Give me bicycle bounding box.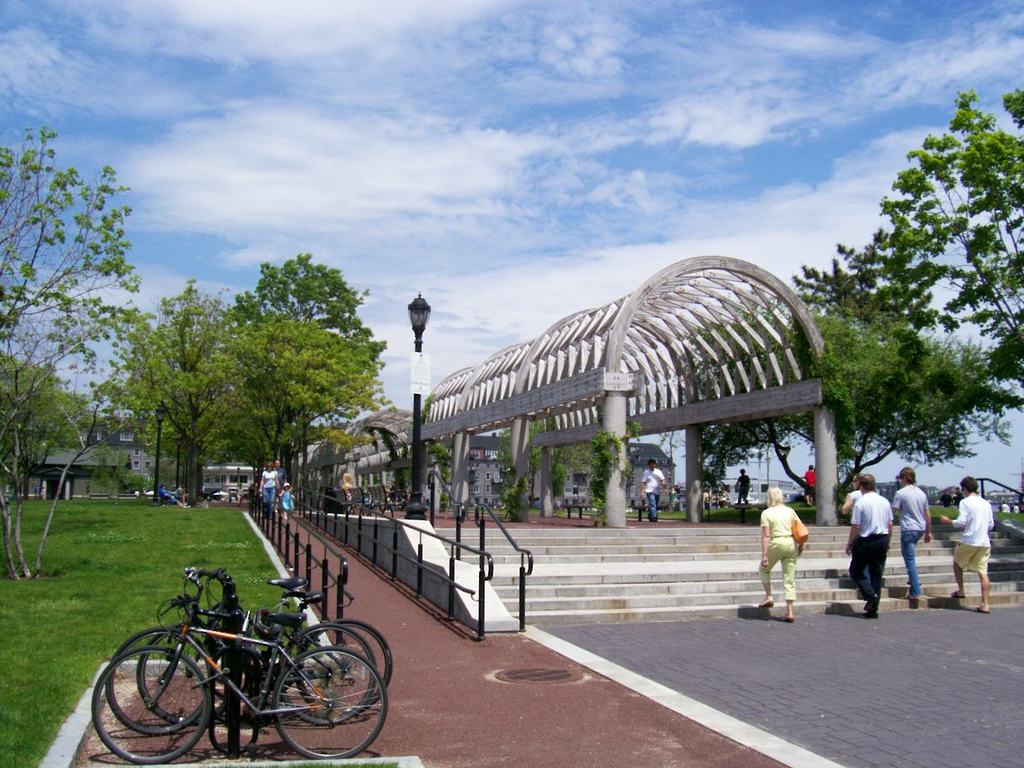
region(132, 563, 401, 723).
